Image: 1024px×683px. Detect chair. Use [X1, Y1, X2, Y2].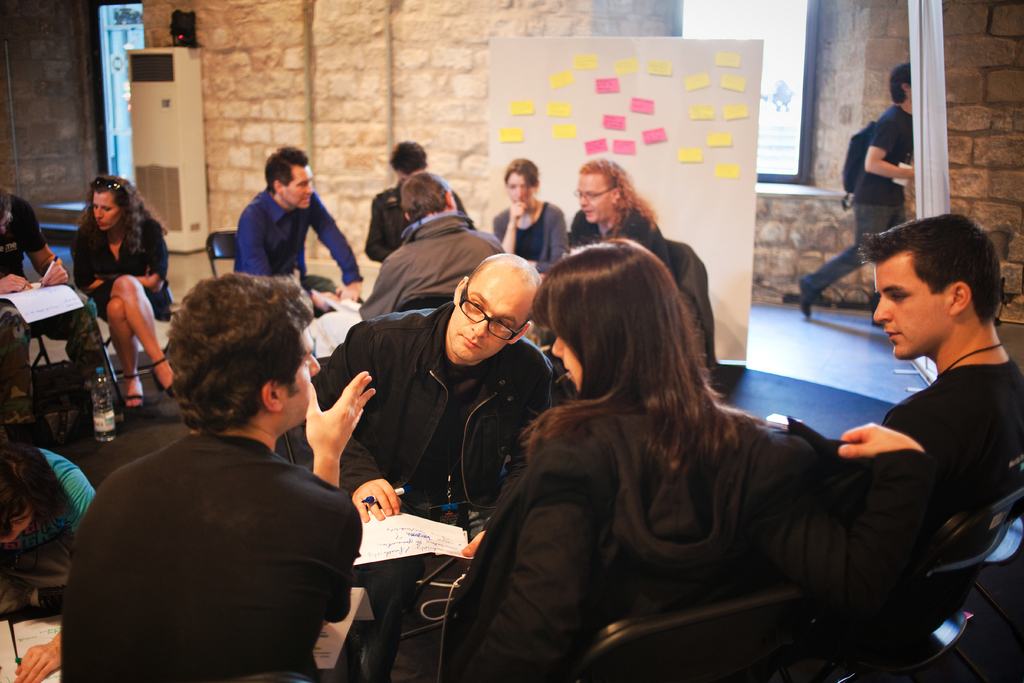
[68, 231, 173, 411].
